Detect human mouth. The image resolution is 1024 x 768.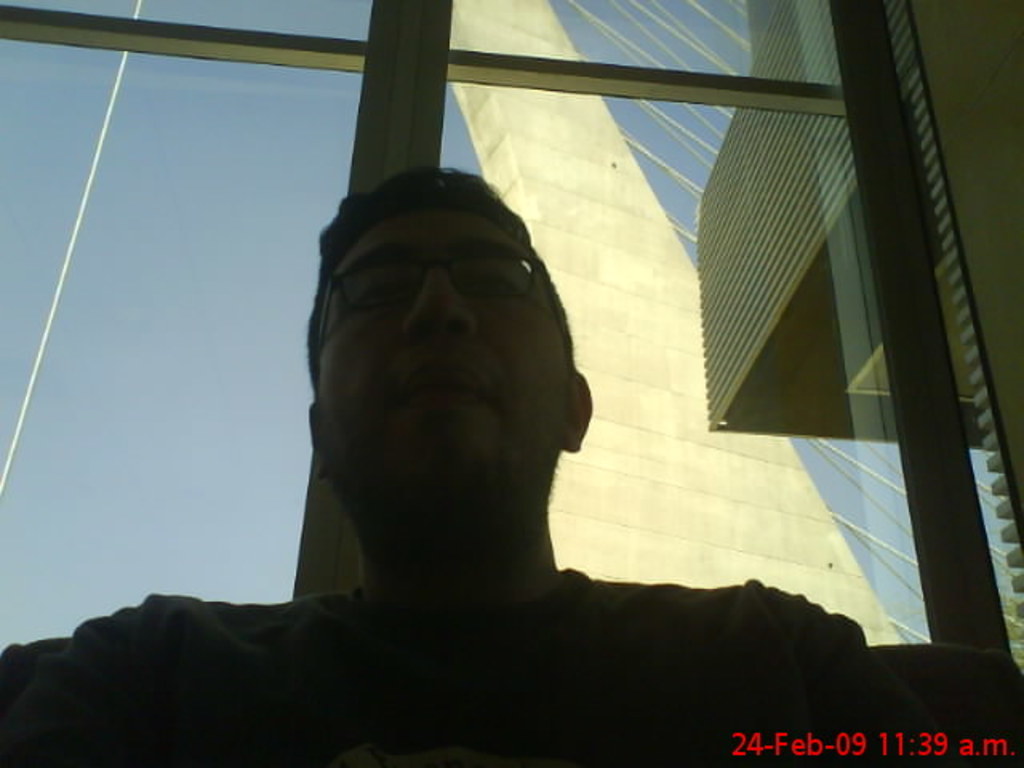
left=389, top=362, right=496, bottom=403.
